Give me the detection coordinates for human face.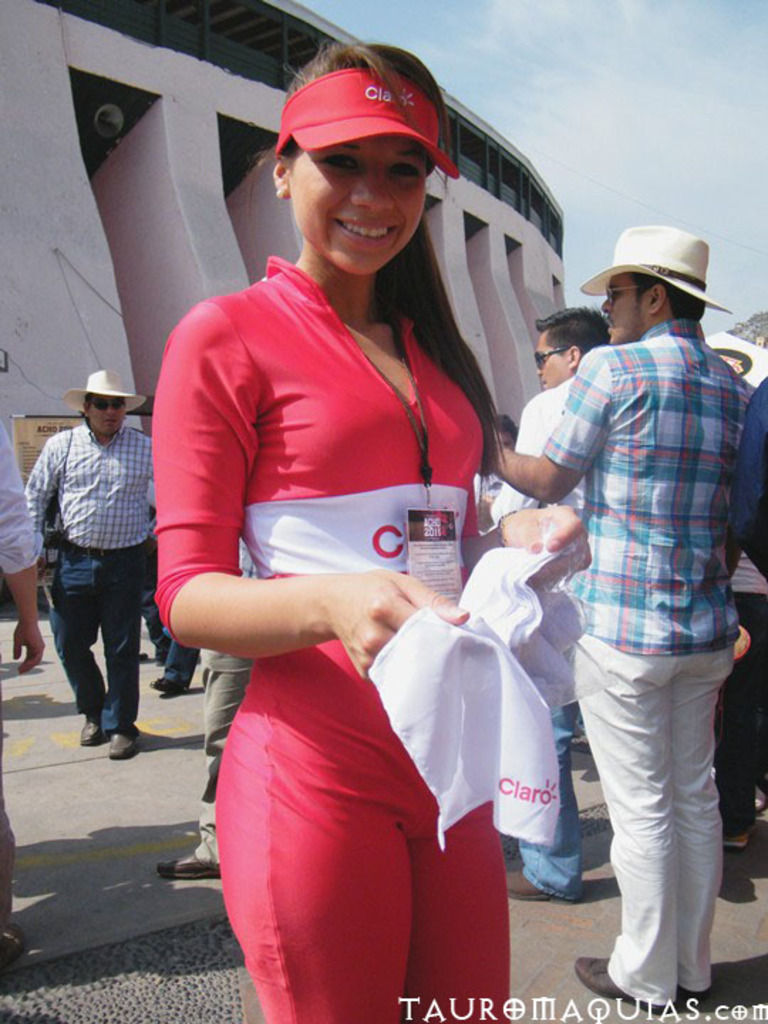
[85,400,121,441].
